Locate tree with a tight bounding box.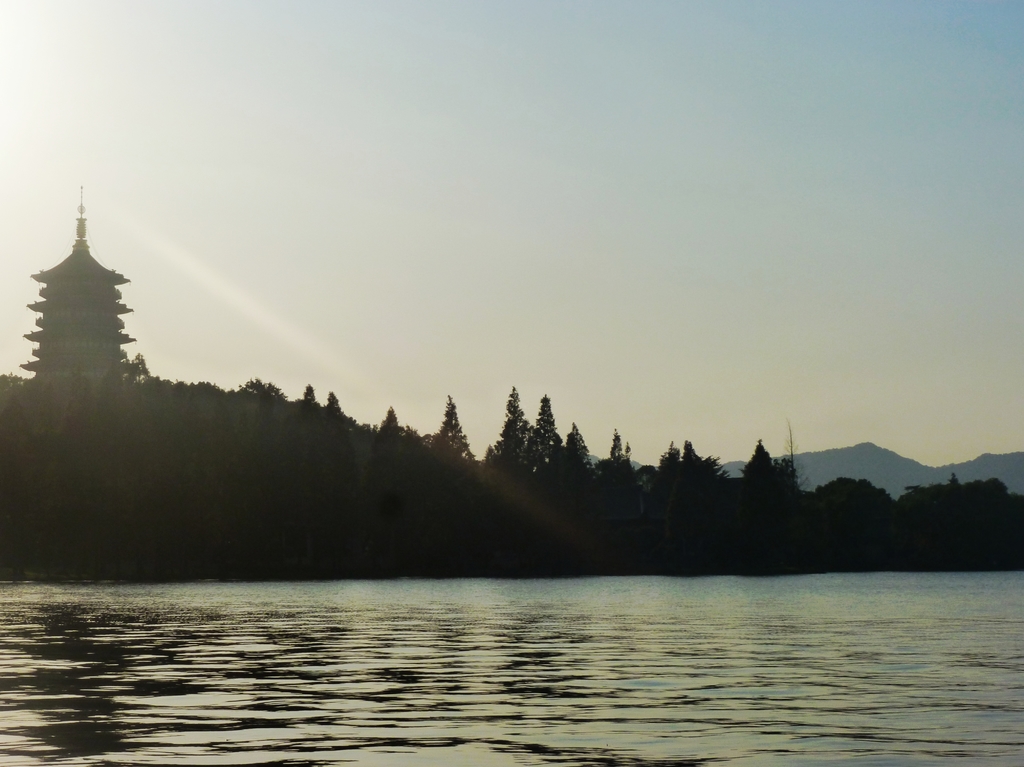
<box>432,395,473,459</box>.
